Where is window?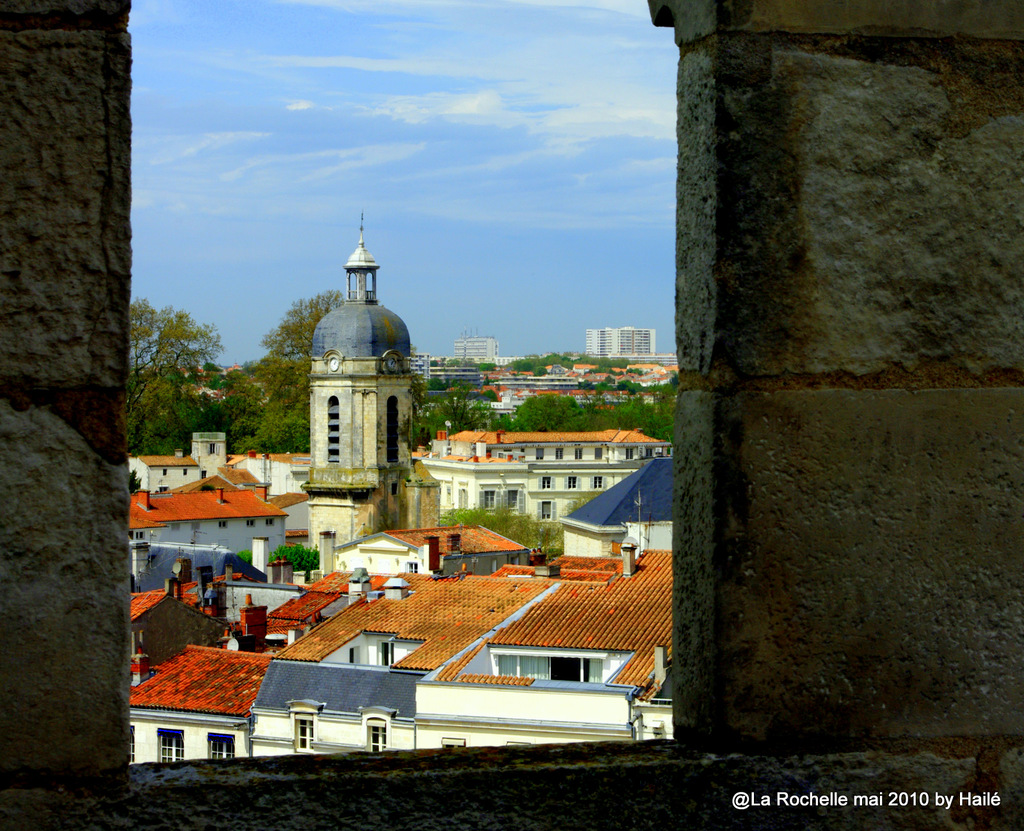
[172,523,179,531].
